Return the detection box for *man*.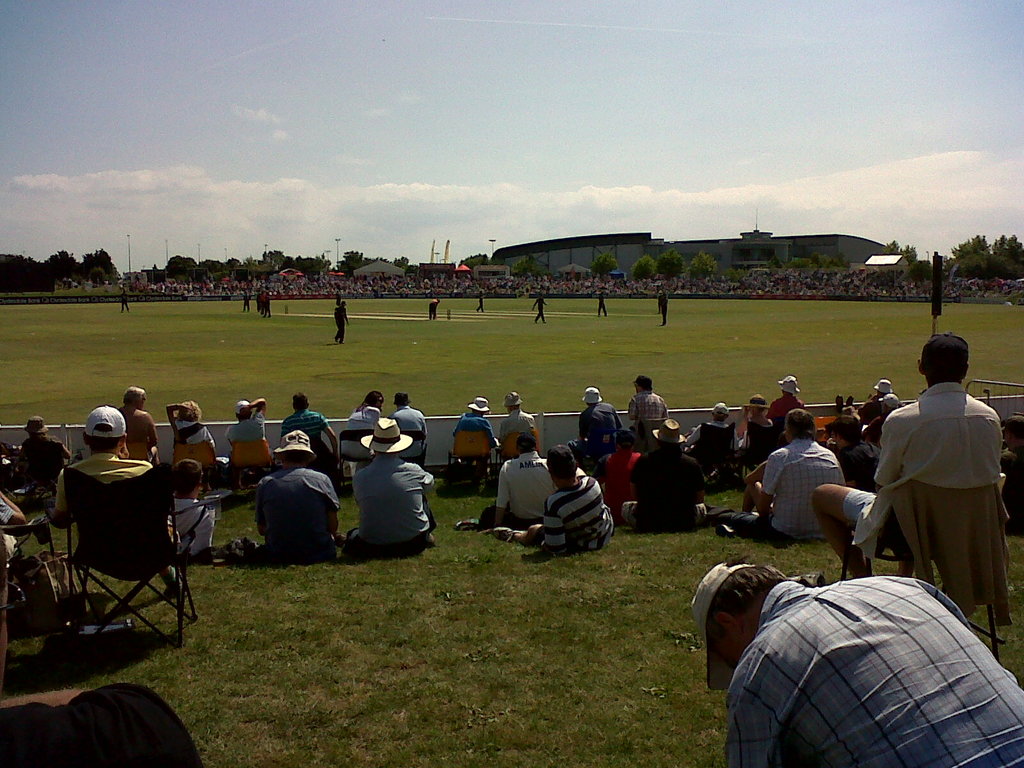
x1=172, y1=460, x2=215, y2=569.
